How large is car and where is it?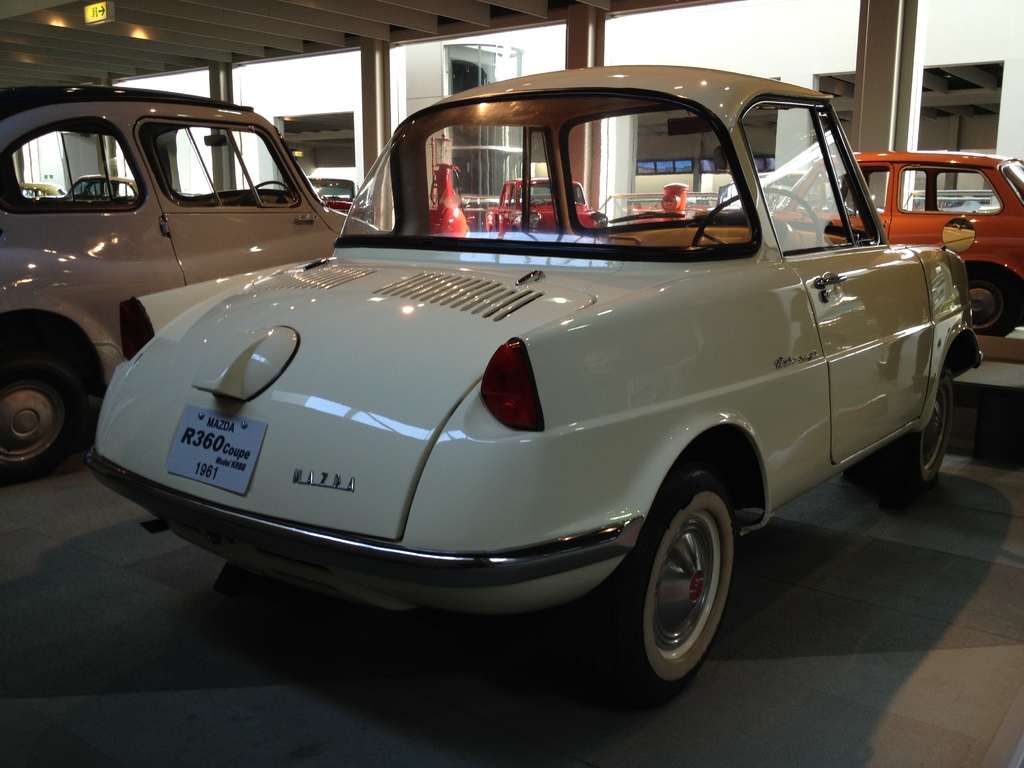
Bounding box: bbox=[461, 200, 501, 234].
